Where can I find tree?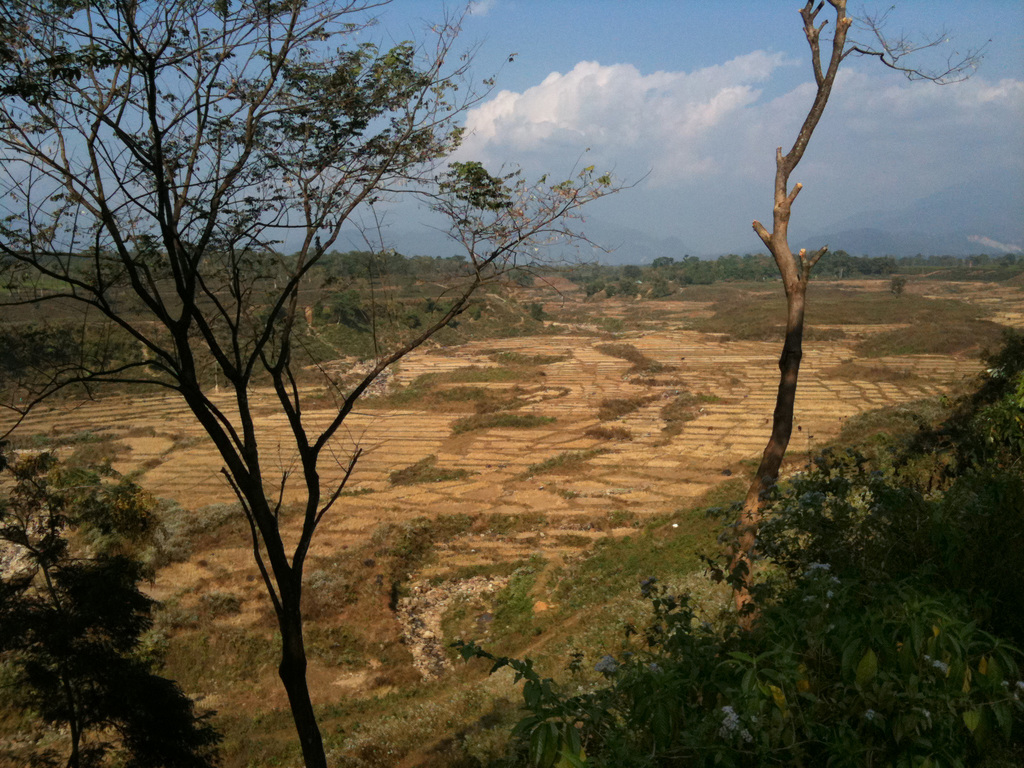
You can find it at <region>0, 433, 212, 767</region>.
